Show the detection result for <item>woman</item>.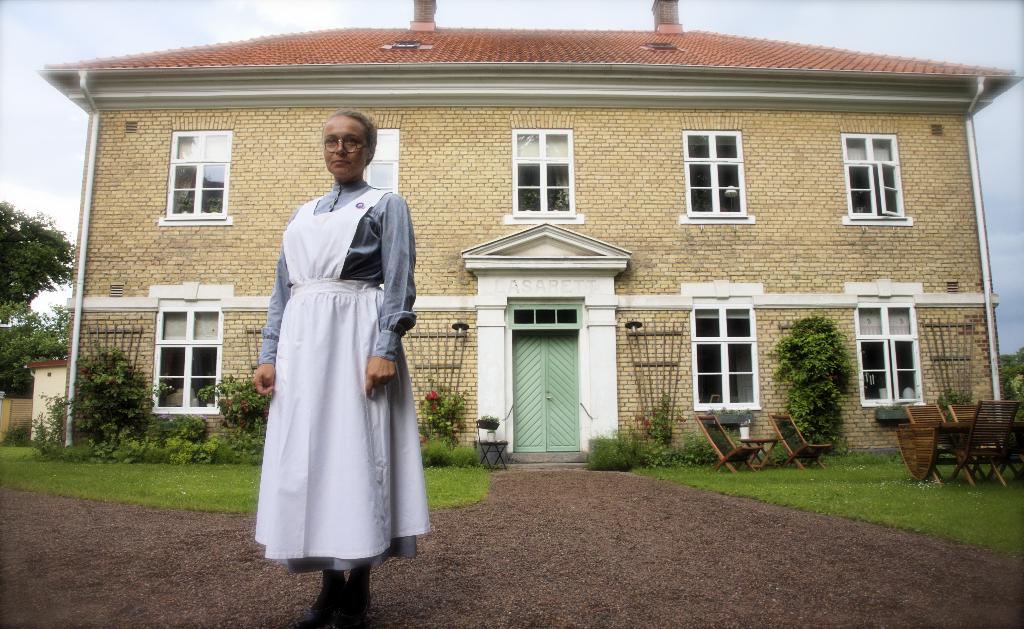
244:104:421:600.
